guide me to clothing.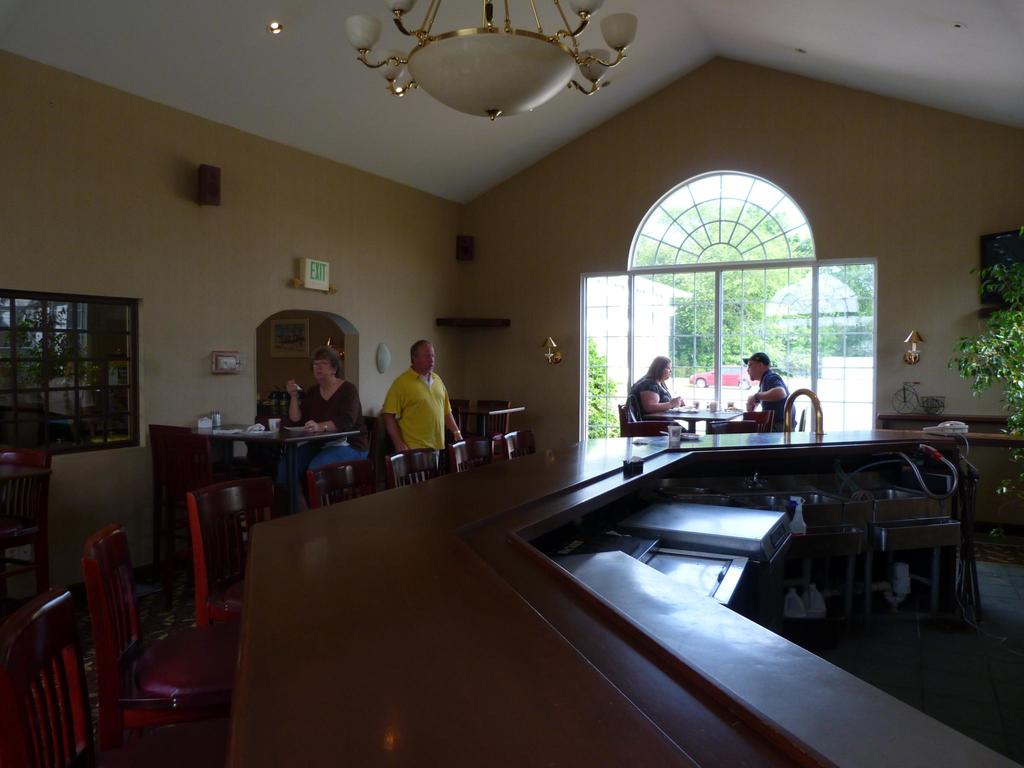
Guidance: box=[619, 378, 671, 424].
